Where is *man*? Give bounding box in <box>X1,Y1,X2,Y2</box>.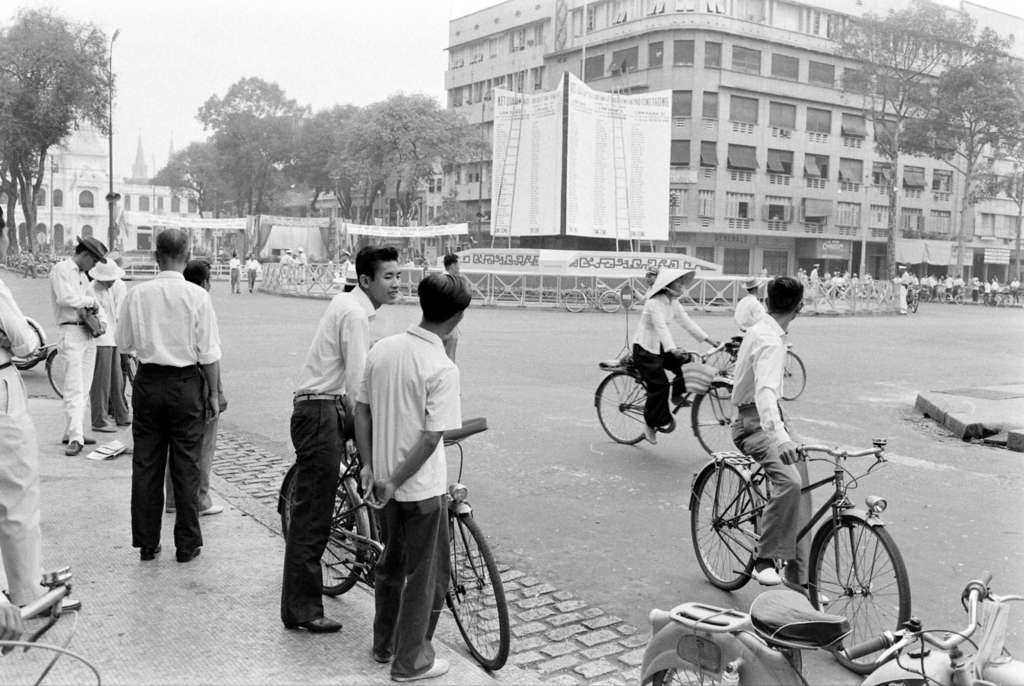
<box>732,274,827,604</box>.
